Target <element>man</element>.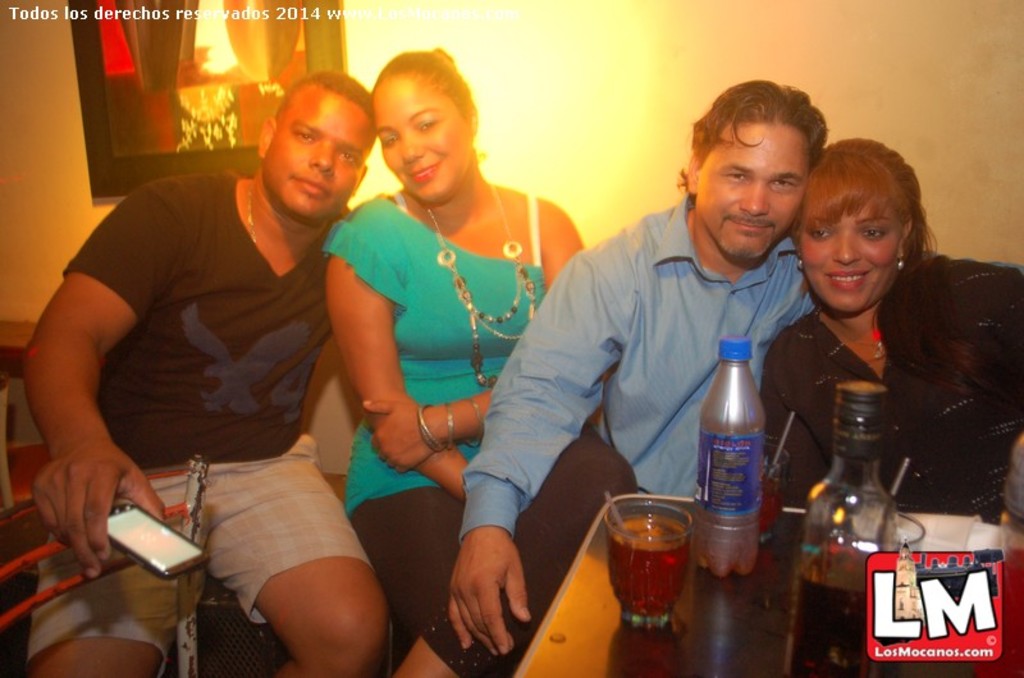
Target region: (17, 83, 407, 600).
